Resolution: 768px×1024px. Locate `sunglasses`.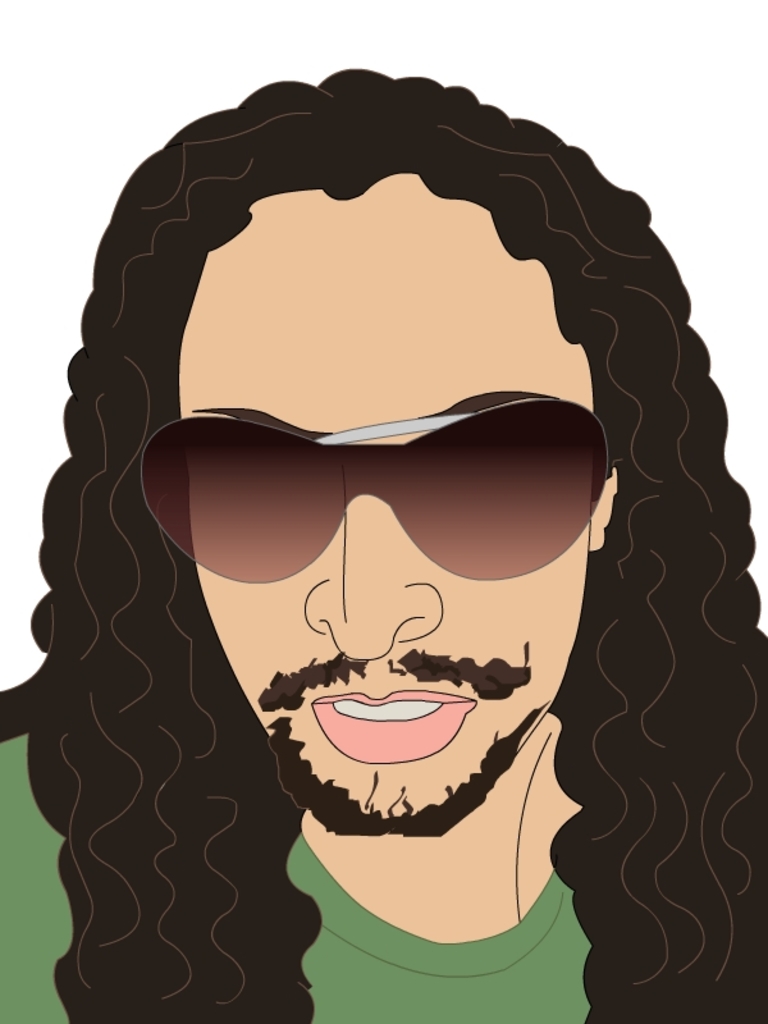
crop(132, 399, 616, 582).
